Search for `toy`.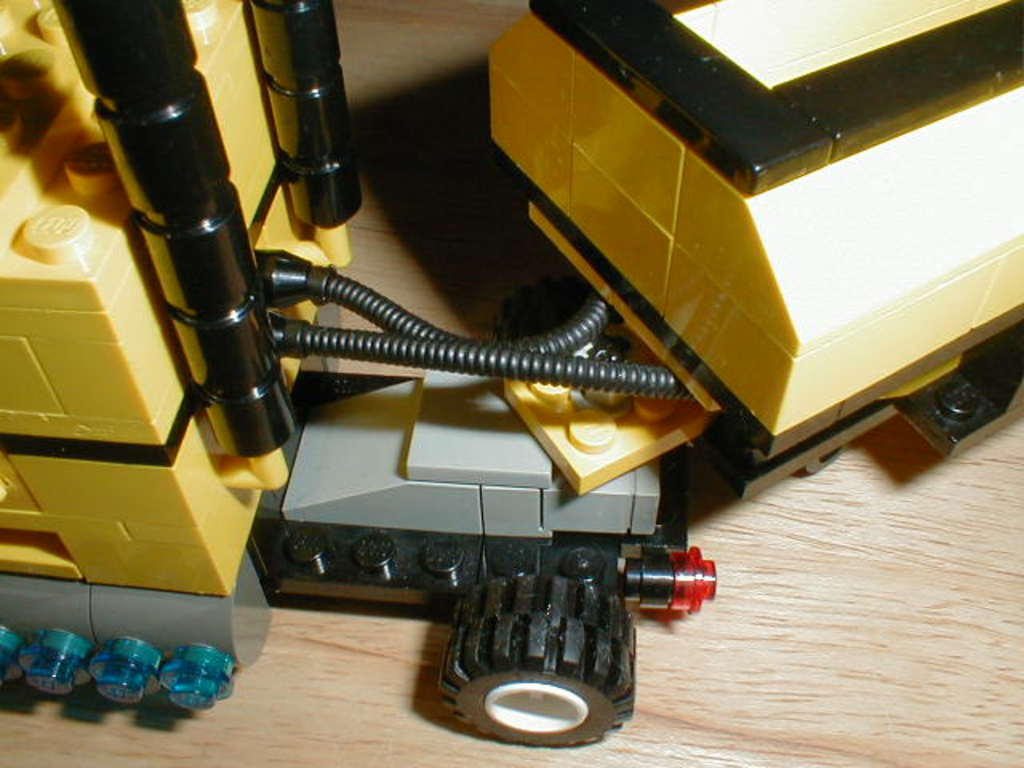
Found at 0/0/1016/760.
